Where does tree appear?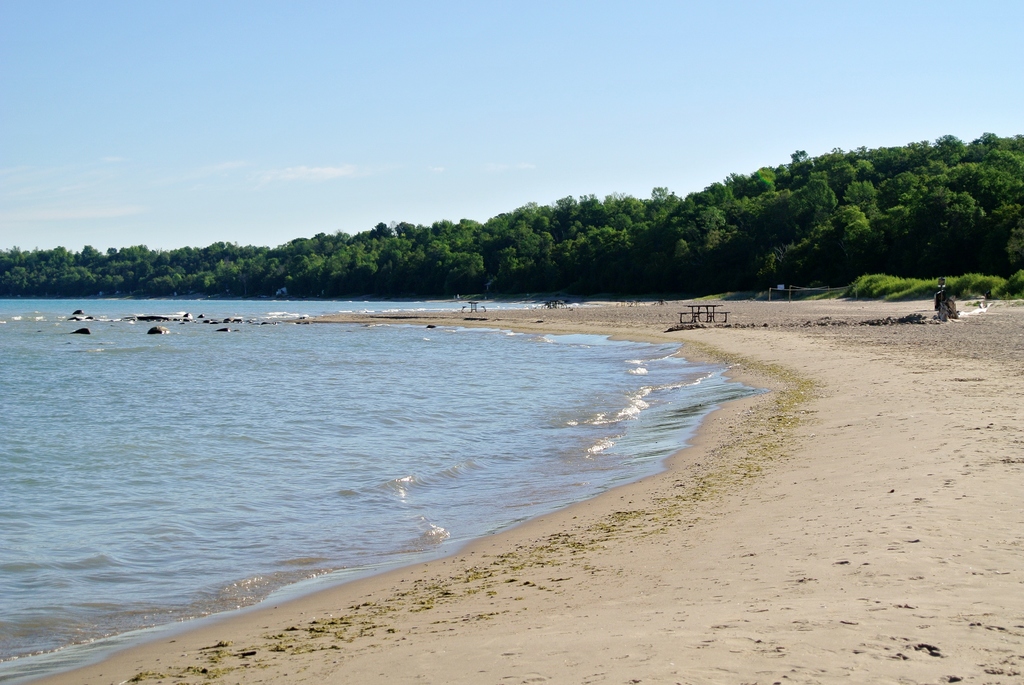
Appears at 449, 216, 485, 260.
